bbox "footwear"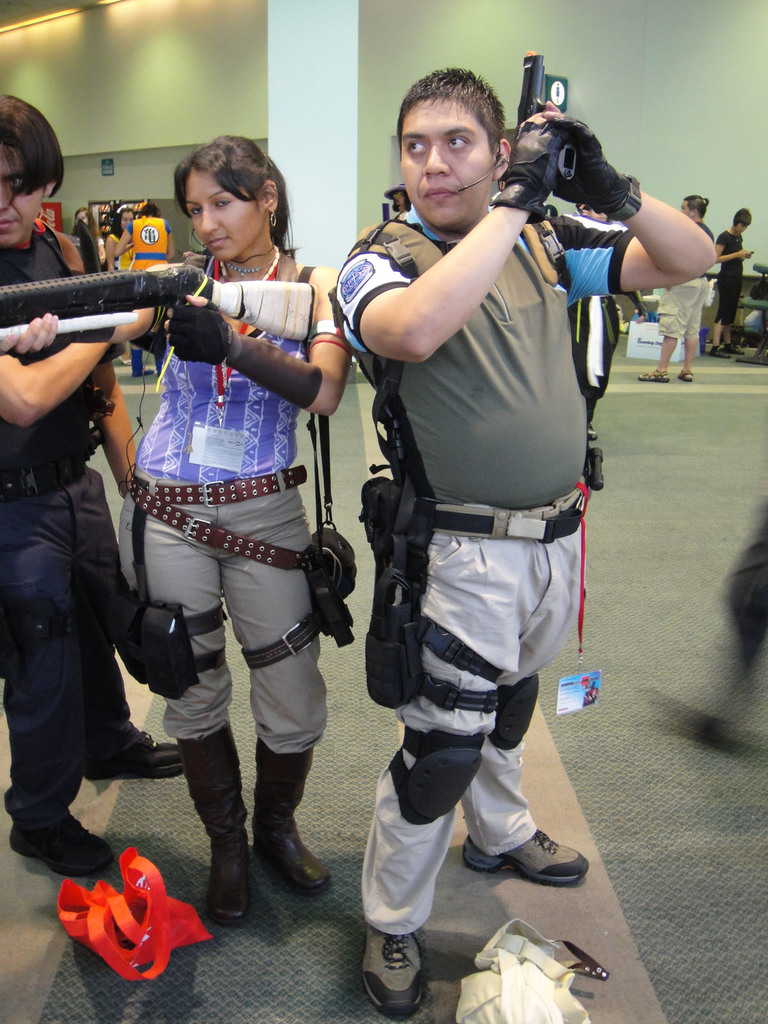
Rect(723, 343, 746, 357)
